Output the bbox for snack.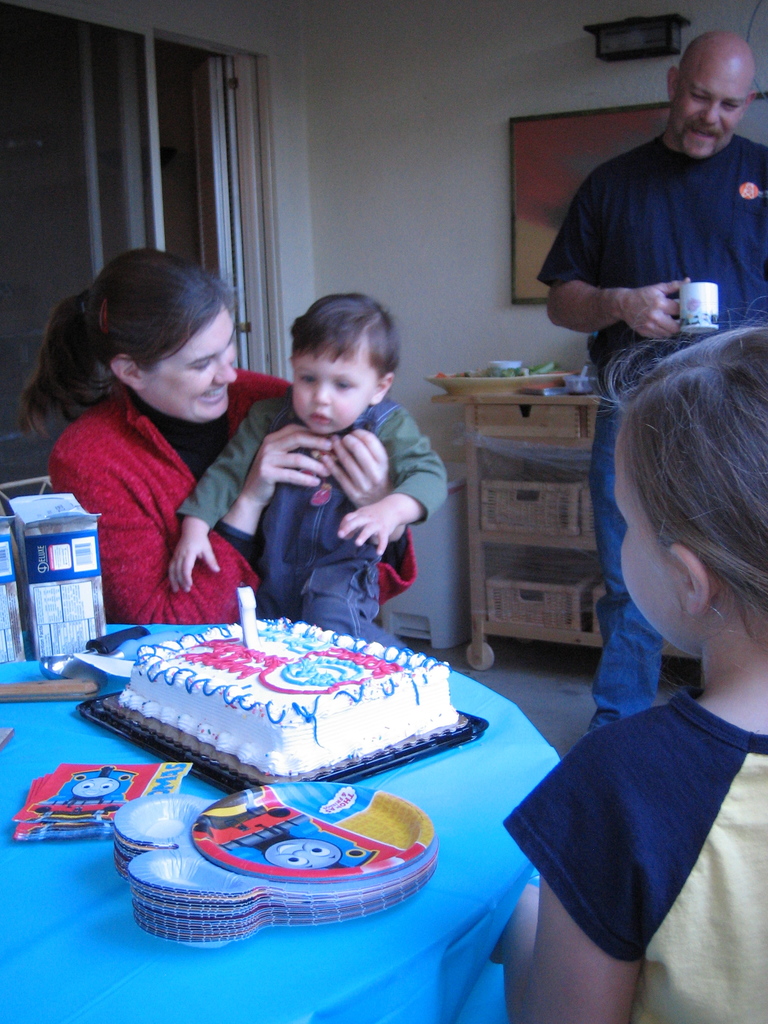
rect(112, 600, 450, 756).
